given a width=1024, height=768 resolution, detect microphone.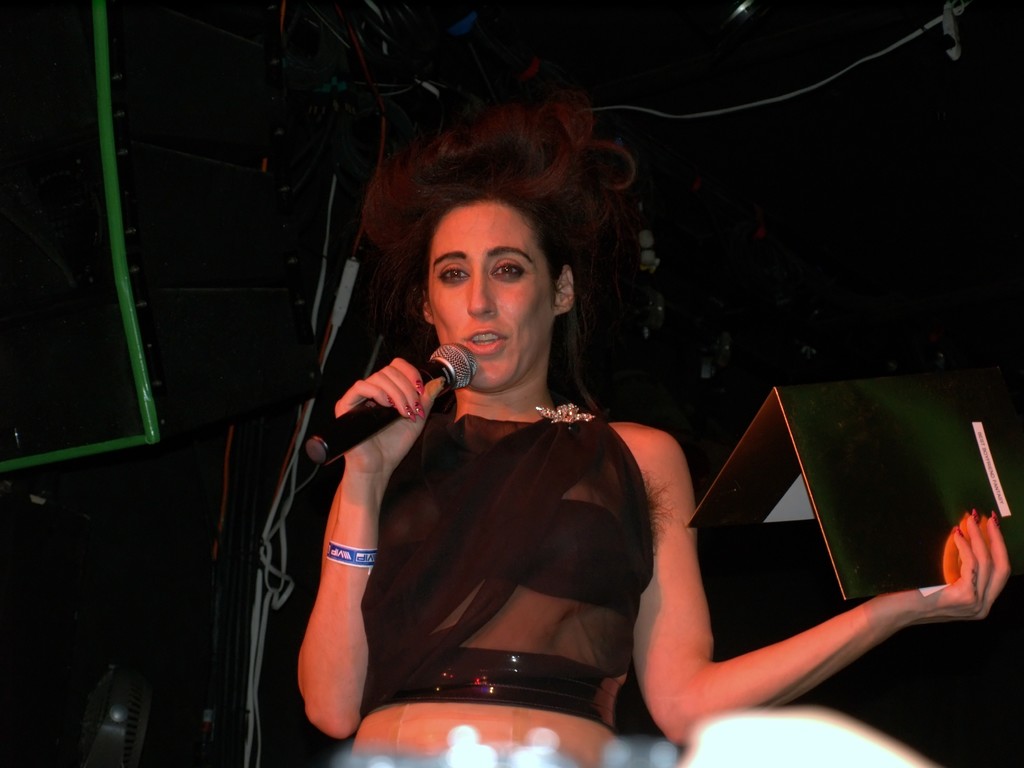
x1=289, y1=347, x2=472, y2=465.
